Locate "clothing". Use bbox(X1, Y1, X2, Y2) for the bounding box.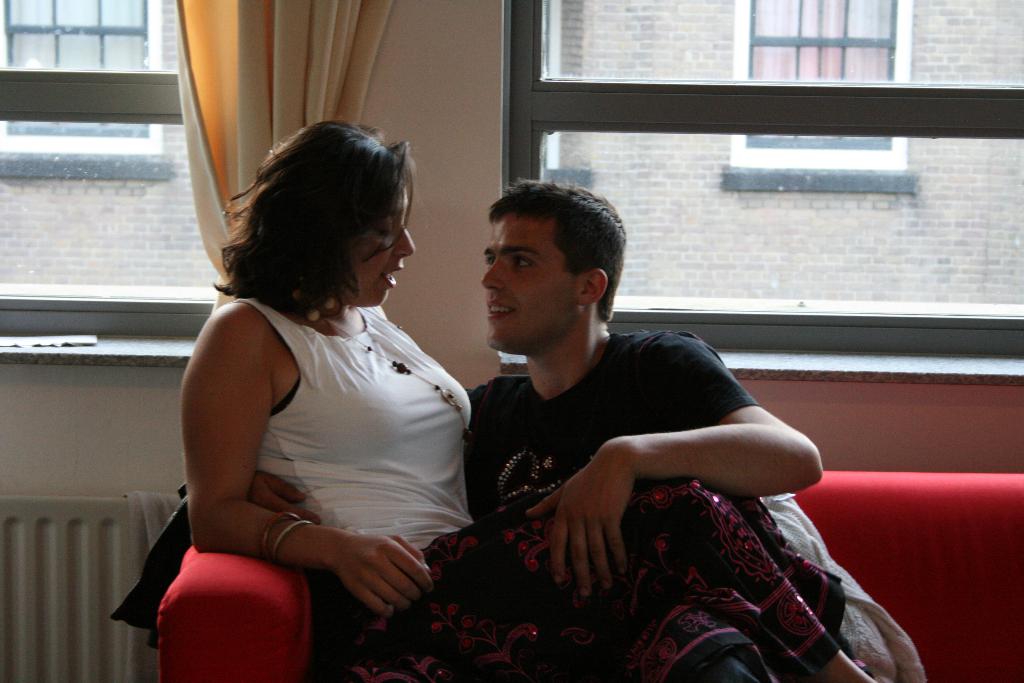
bbox(248, 294, 830, 682).
